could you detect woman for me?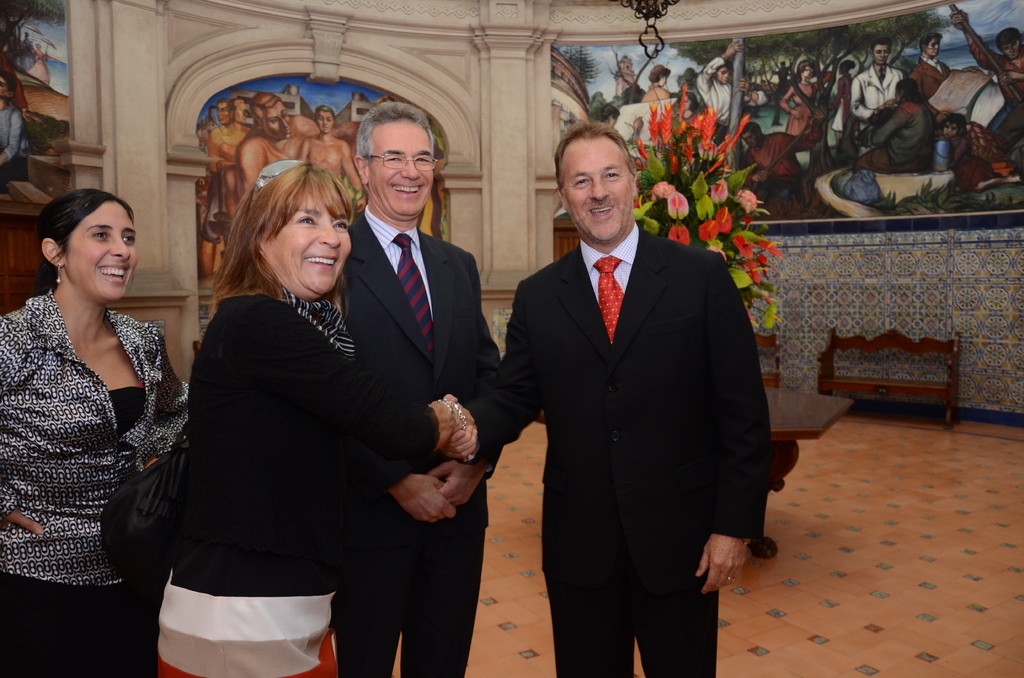
Detection result: [641, 63, 673, 102].
